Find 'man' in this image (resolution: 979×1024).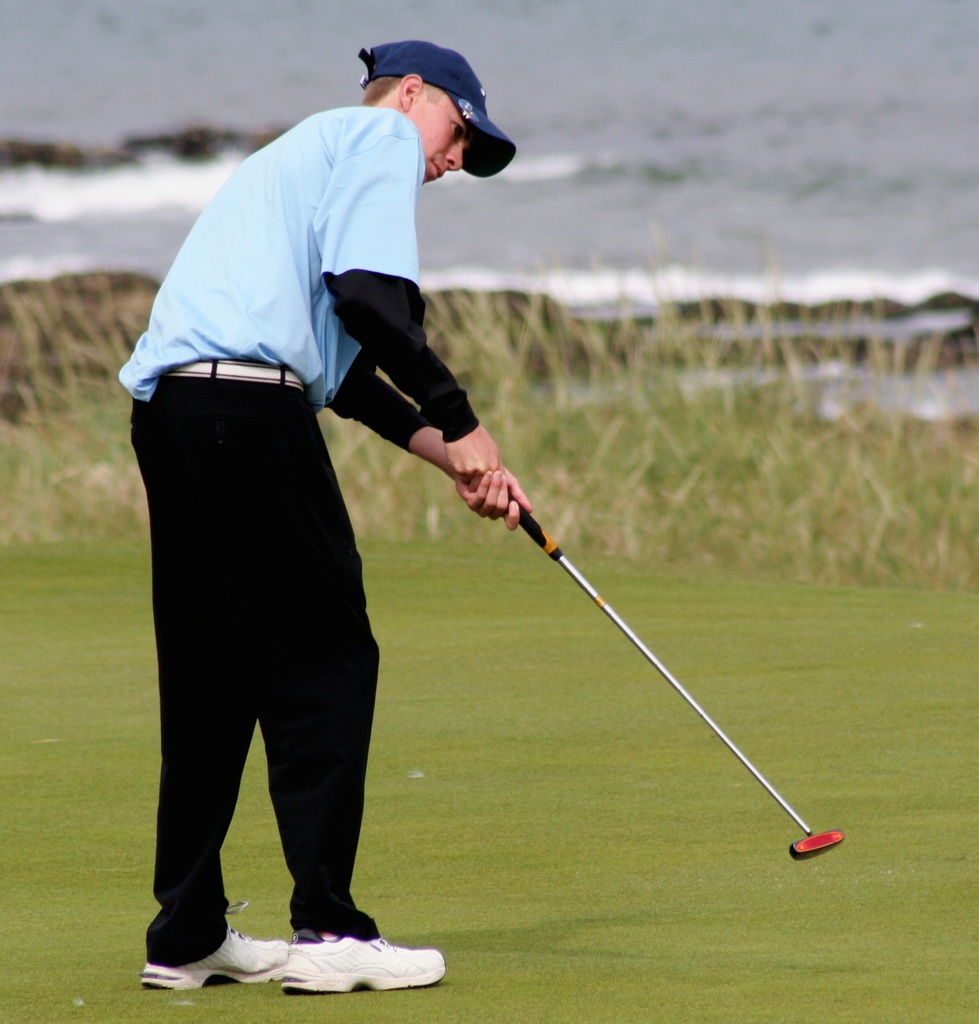
143/40/554/885.
